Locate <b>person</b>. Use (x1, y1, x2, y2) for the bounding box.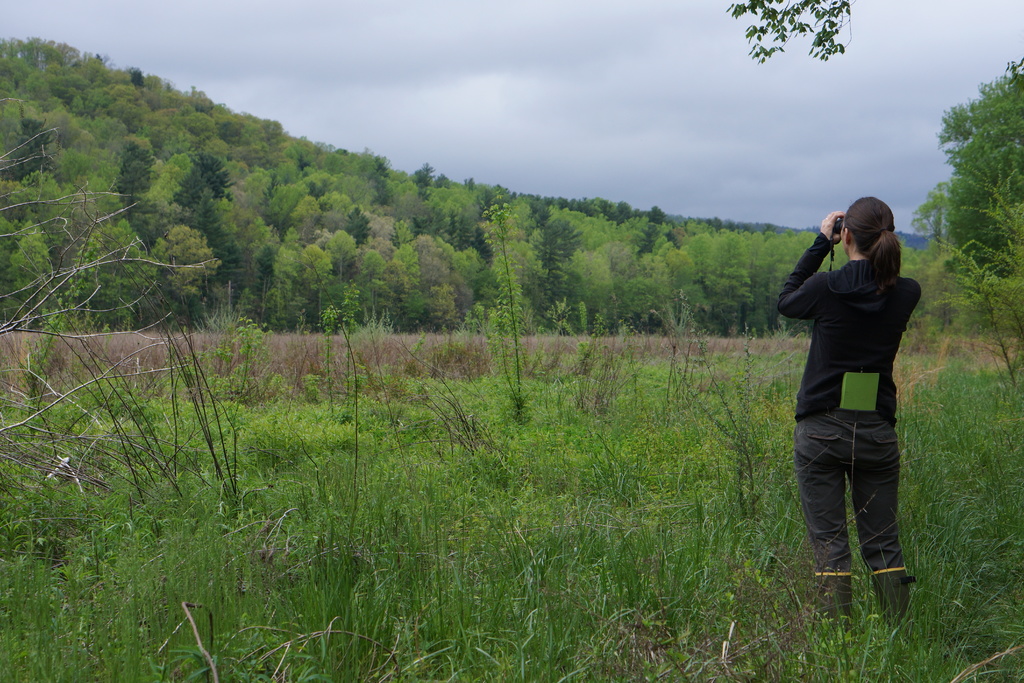
(779, 195, 923, 632).
